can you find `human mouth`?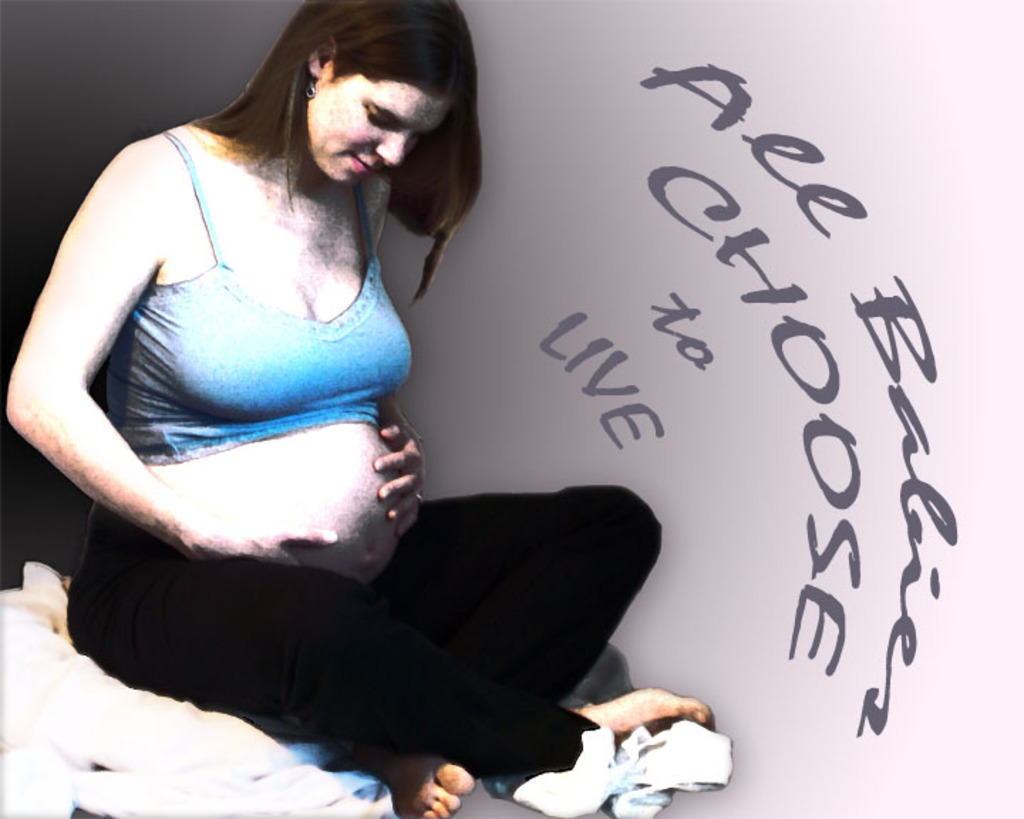
Yes, bounding box: 353 152 374 171.
